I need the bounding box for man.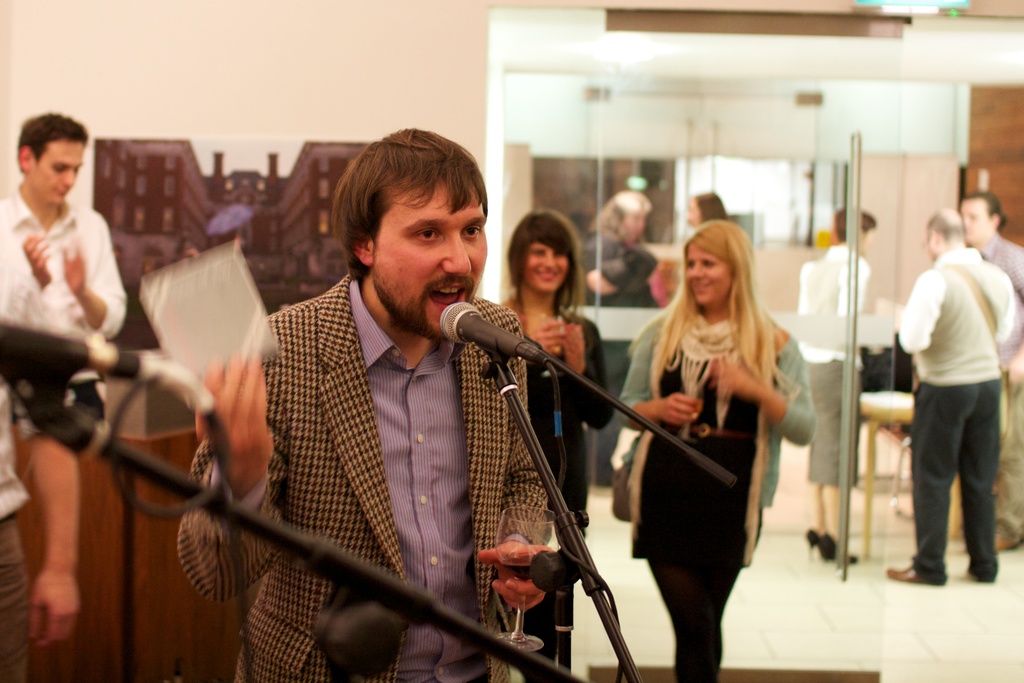
Here it is: BBox(960, 193, 1023, 552).
